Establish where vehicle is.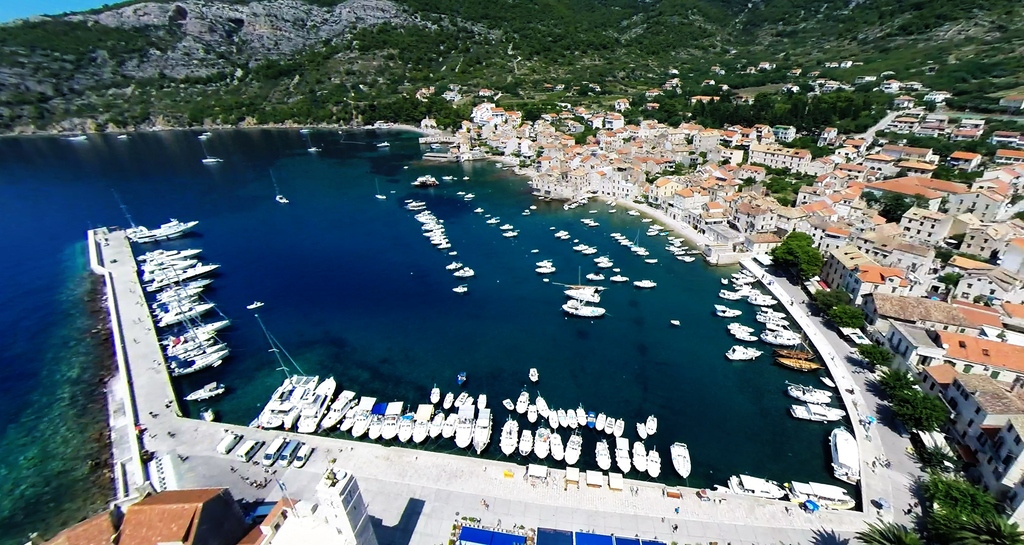
Established at x1=202 y1=154 x2=223 y2=163.
